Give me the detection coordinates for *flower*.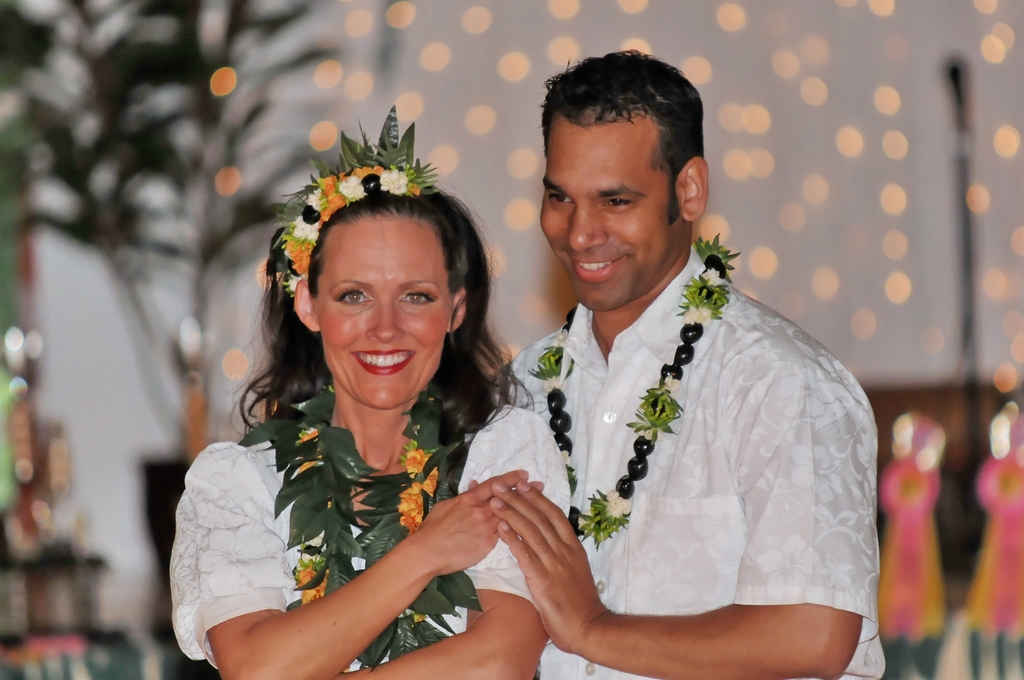
300:562:331:606.
